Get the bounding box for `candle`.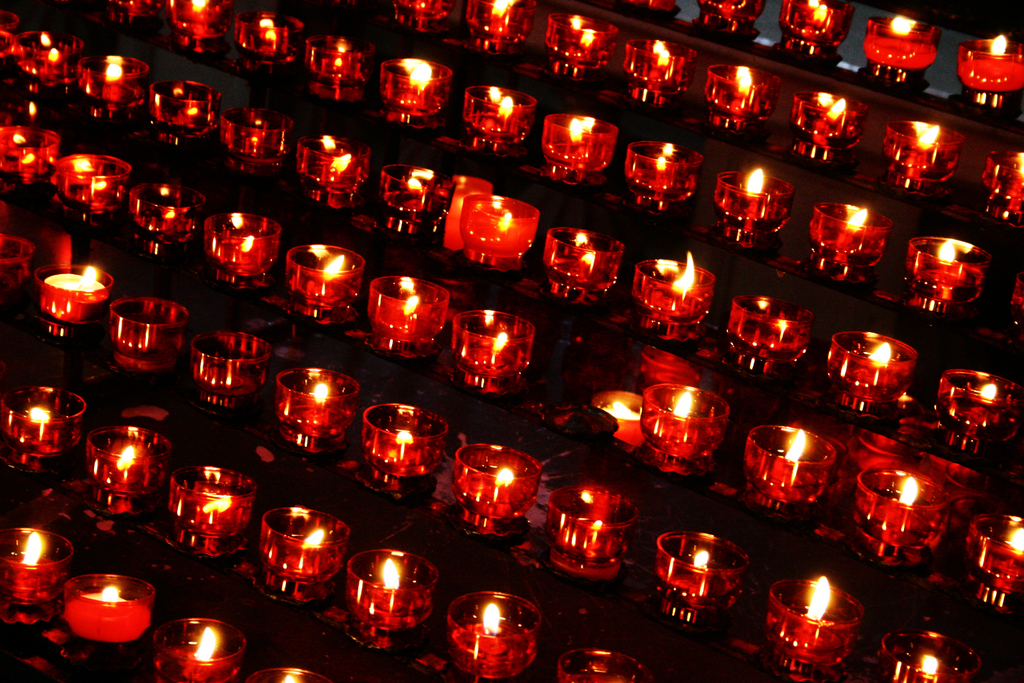
544/5/615/81.
